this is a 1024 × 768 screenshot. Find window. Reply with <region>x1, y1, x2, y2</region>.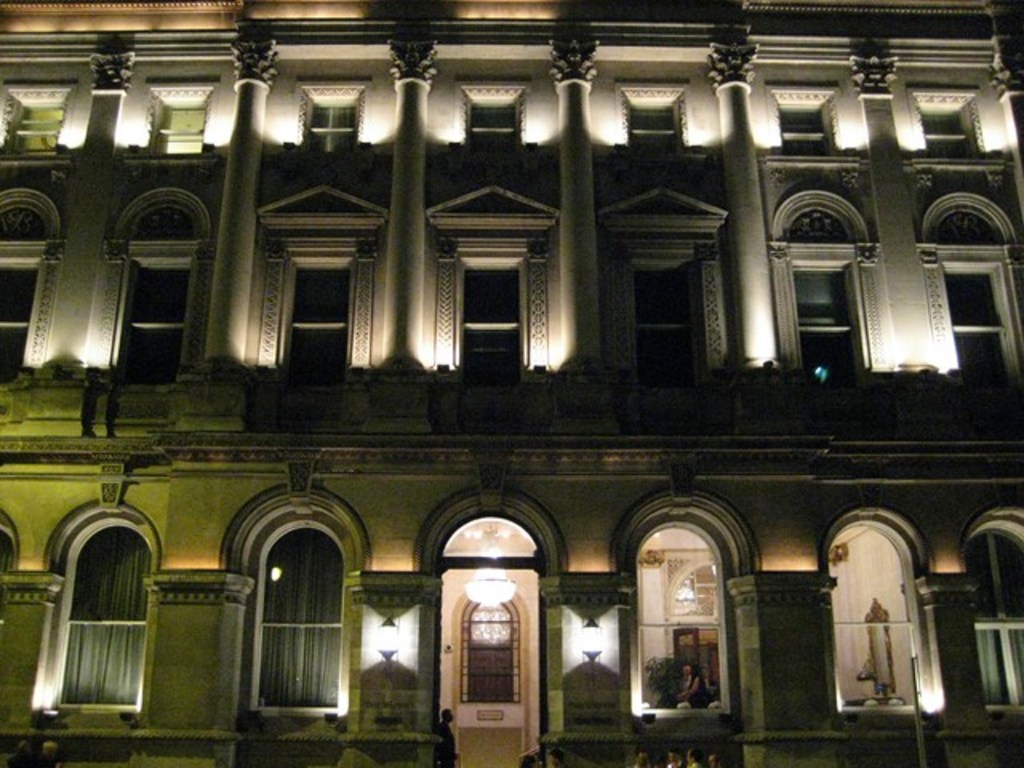
<region>931, 267, 1021, 381</region>.
